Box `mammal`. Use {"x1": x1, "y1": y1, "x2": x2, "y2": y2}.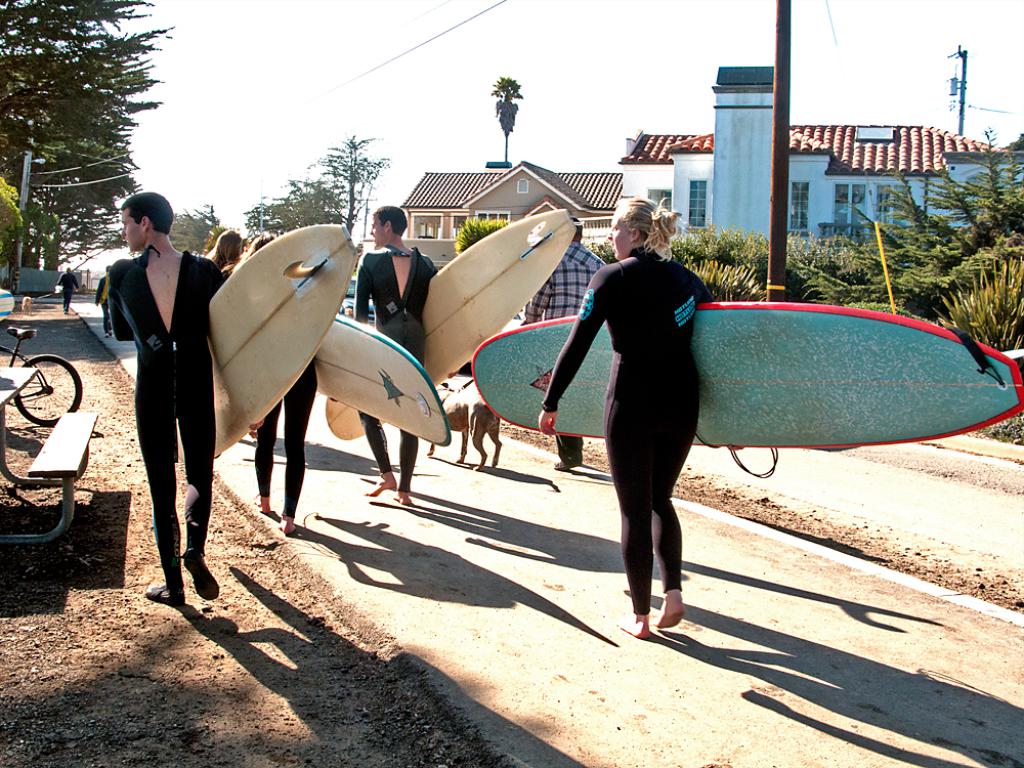
{"x1": 210, "y1": 227, "x2": 245, "y2": 275}.
